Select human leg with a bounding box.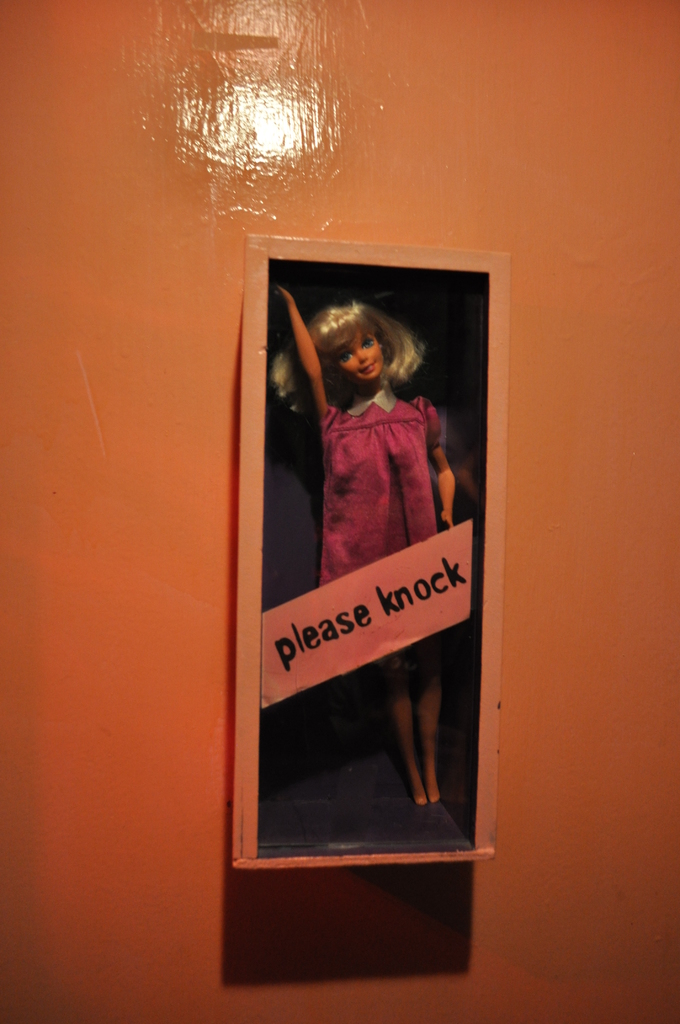
{"x1": 386, "y1": 647, "x2": 425, "y2": 805}.
